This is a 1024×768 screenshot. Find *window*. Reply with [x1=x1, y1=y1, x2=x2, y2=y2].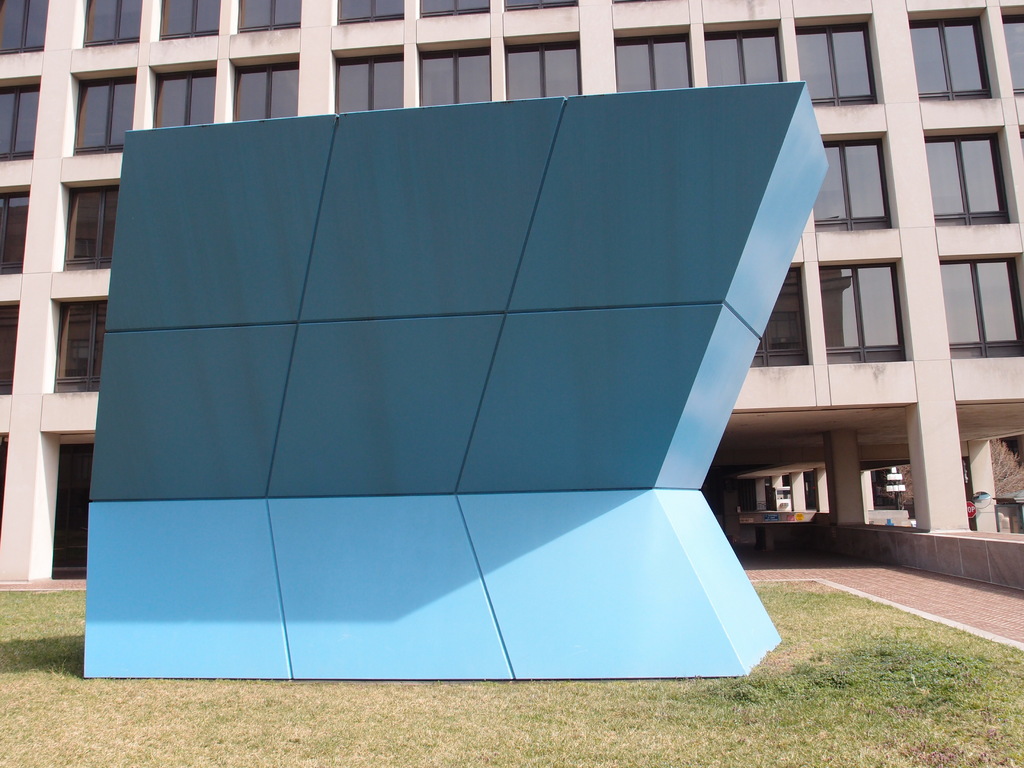
[x1=226, y1=51, x2=299, y2=120].
